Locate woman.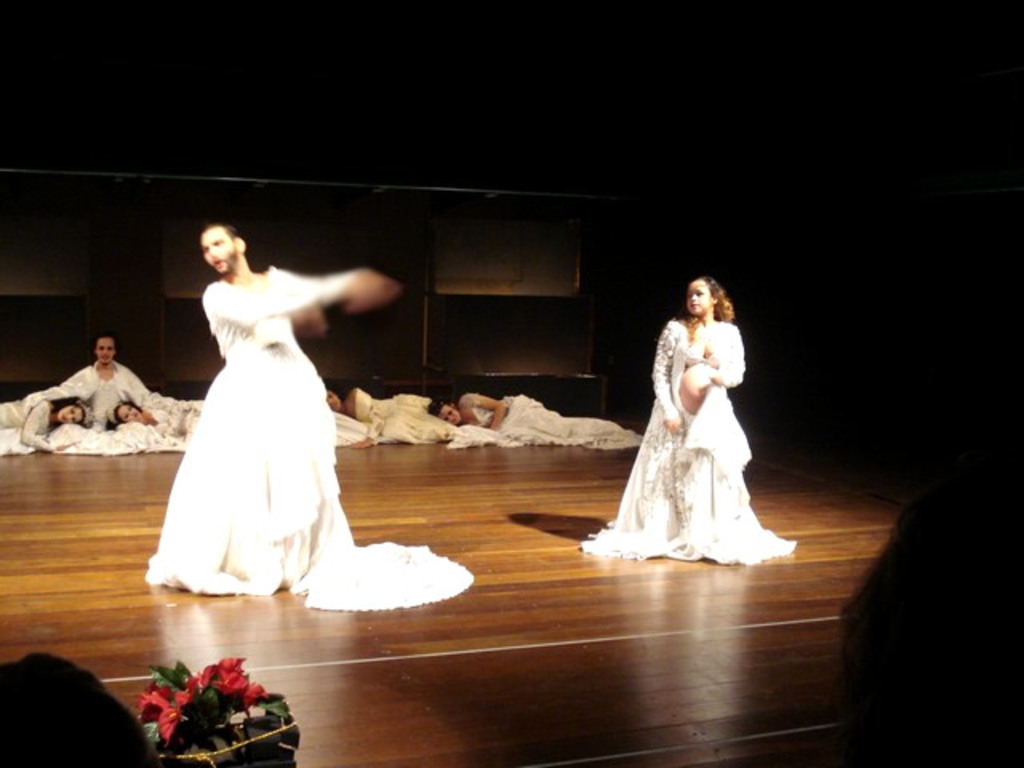
Bounding box: bbox=(605, 274, 770, 560).
